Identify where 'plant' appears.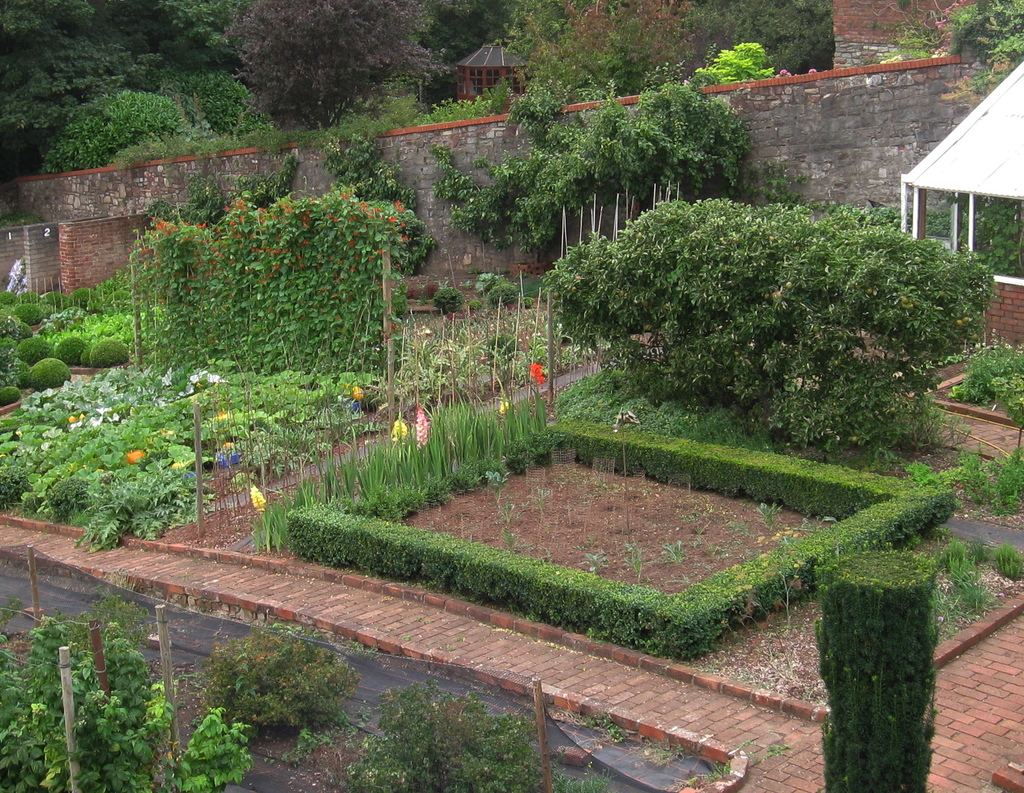
Appears at 707, 41, 776, 86.
